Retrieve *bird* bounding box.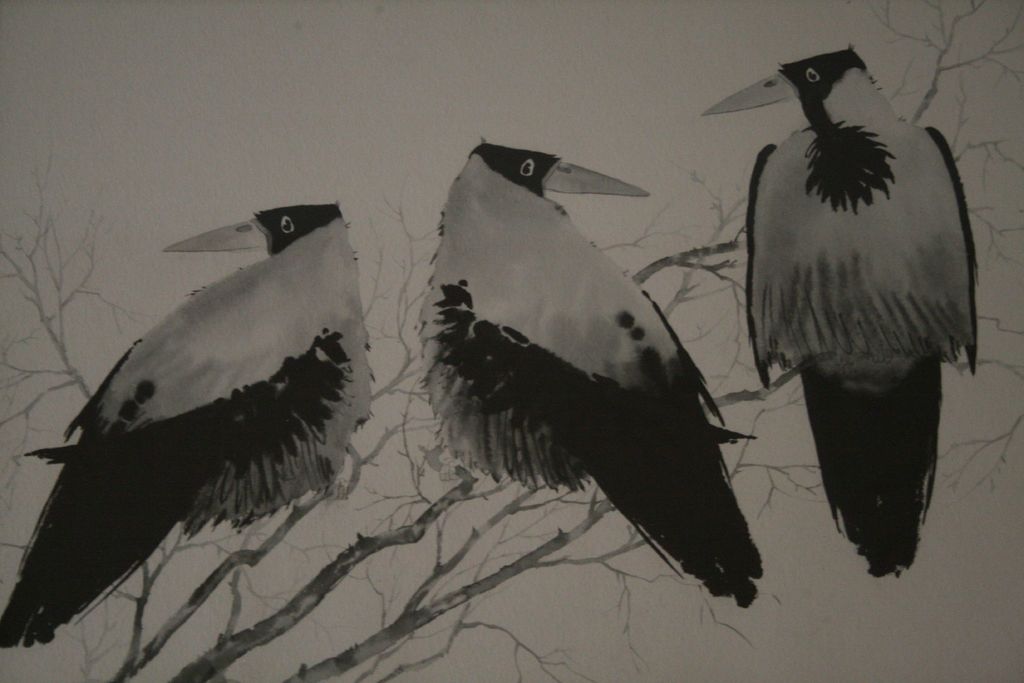
Bounding box: x1=20 y1=169 x2=383 y2=633.
